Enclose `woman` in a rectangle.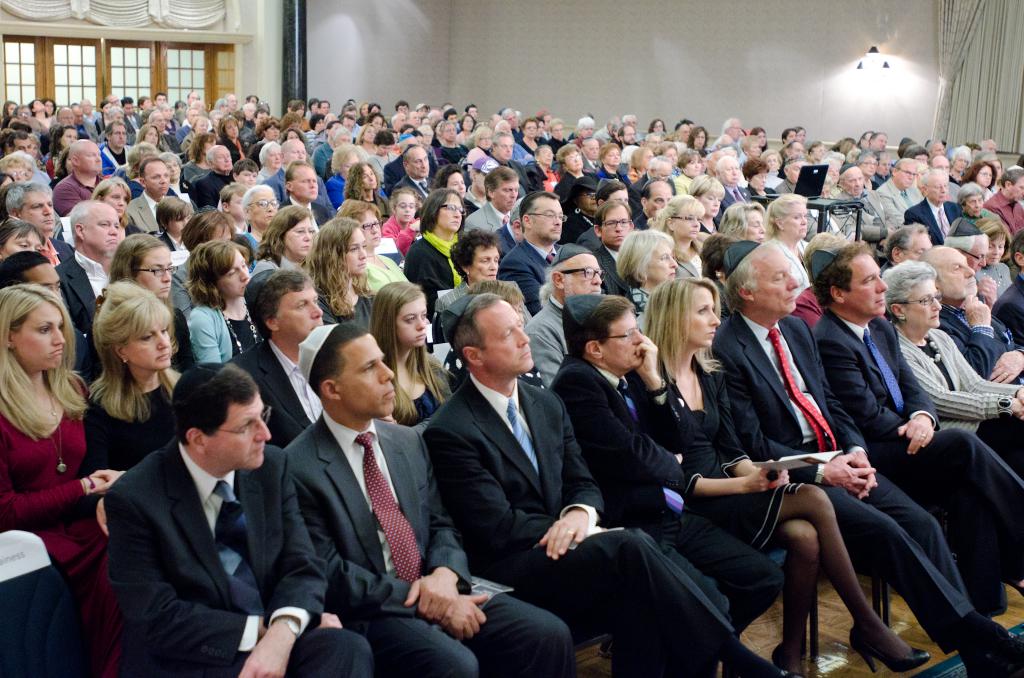
detection(468, 126, 495, 156).
